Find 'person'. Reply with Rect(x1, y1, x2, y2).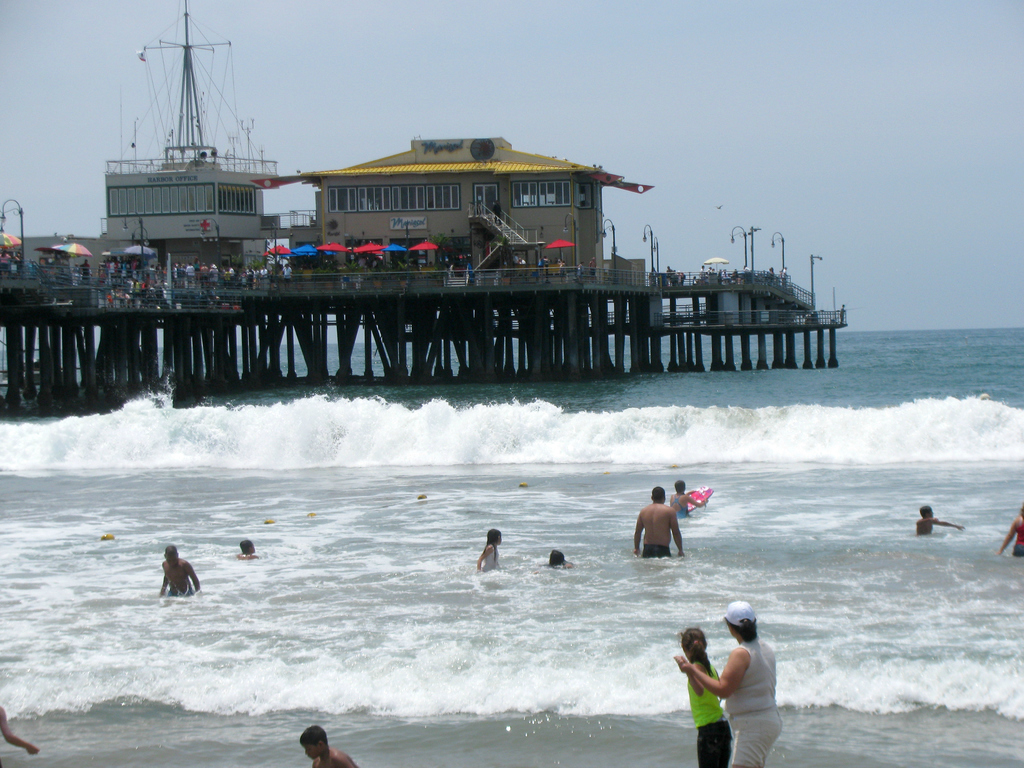
Rect(918, 507, 965, 538).
